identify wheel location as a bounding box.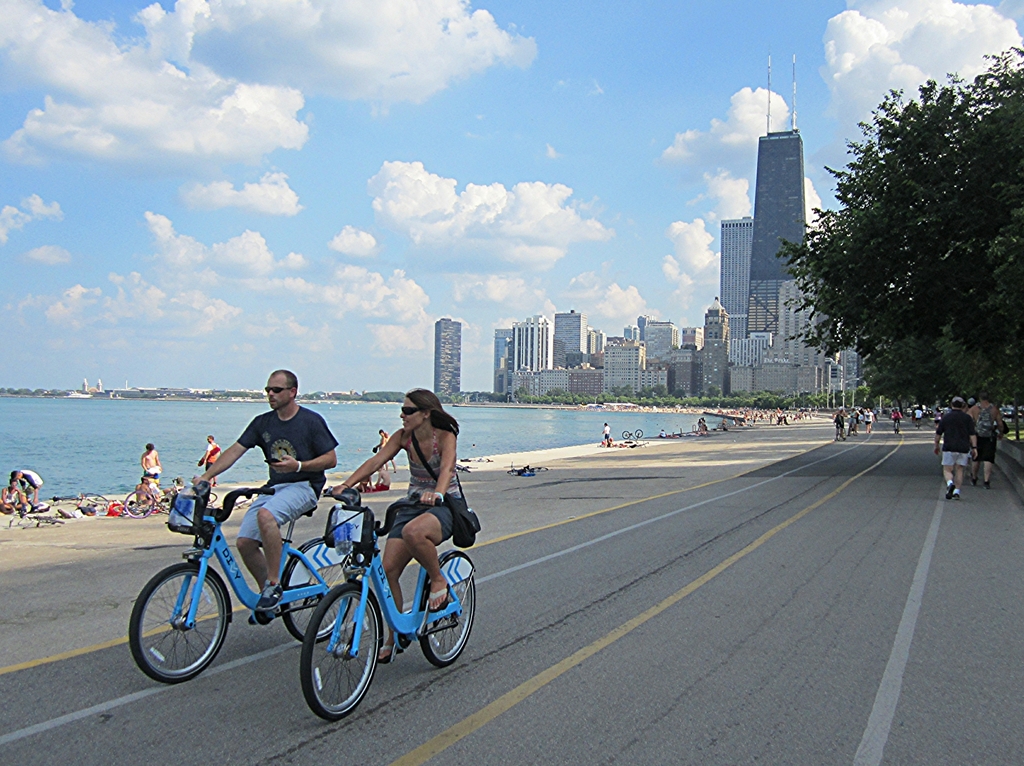
box=[299, 585, 380, 721].
